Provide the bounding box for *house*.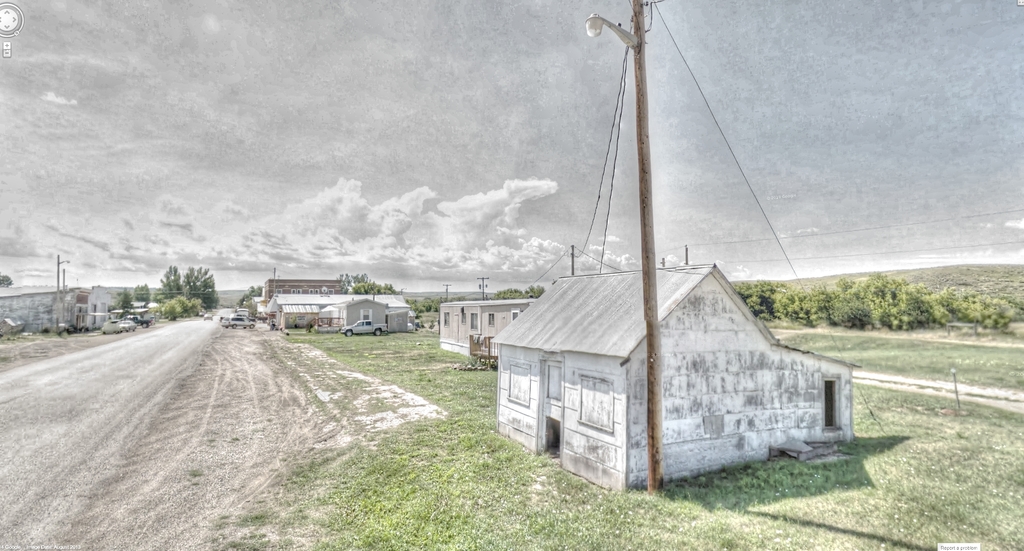
<box>0,281,127,327</box>.
